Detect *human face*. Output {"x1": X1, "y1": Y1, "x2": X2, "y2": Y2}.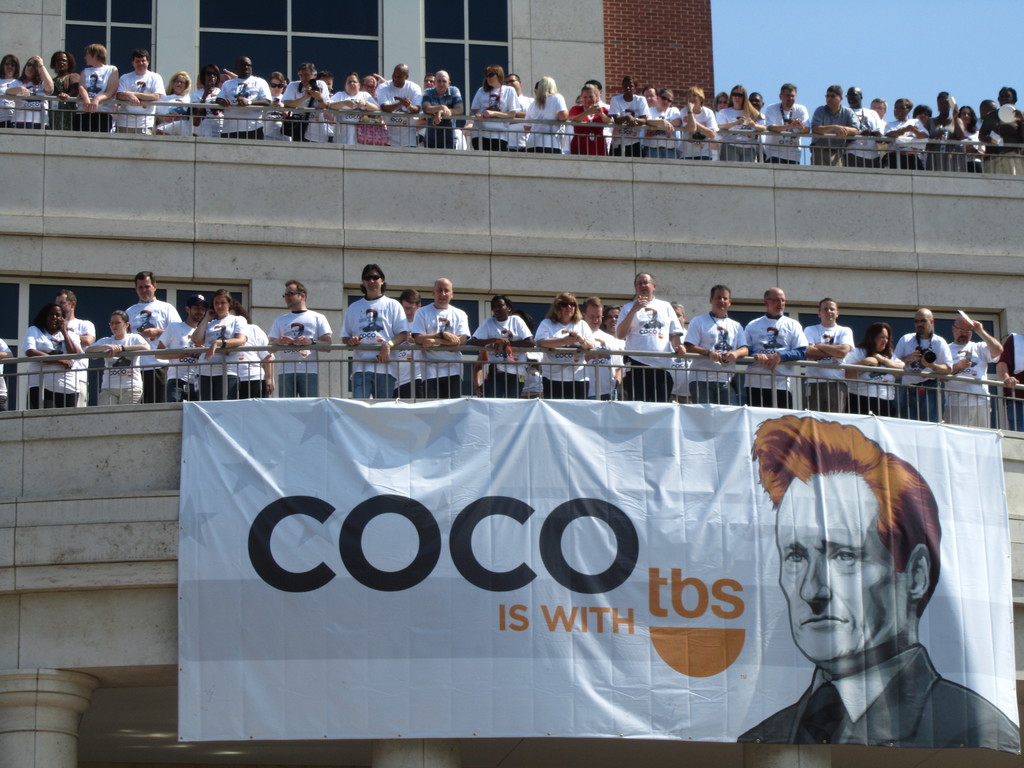
{"x1": 938, "y1": 97, "x2": 948, "y2": 114}.
